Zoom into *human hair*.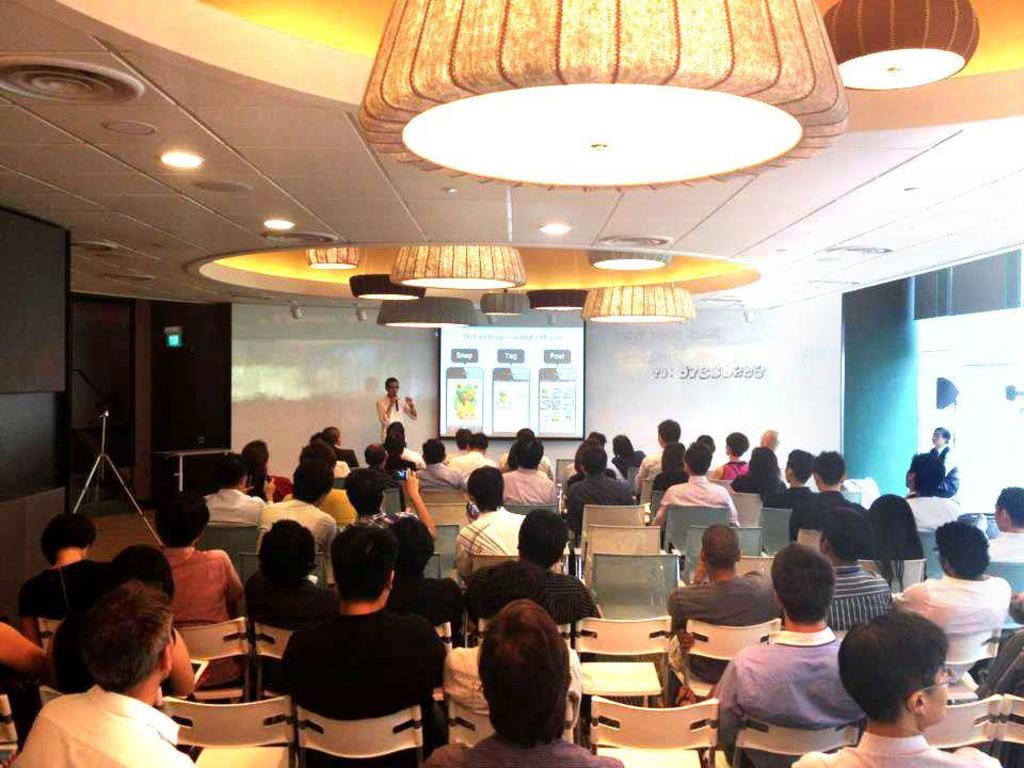
Zoom target: left=475, top=612, right=575, bottom=755.
